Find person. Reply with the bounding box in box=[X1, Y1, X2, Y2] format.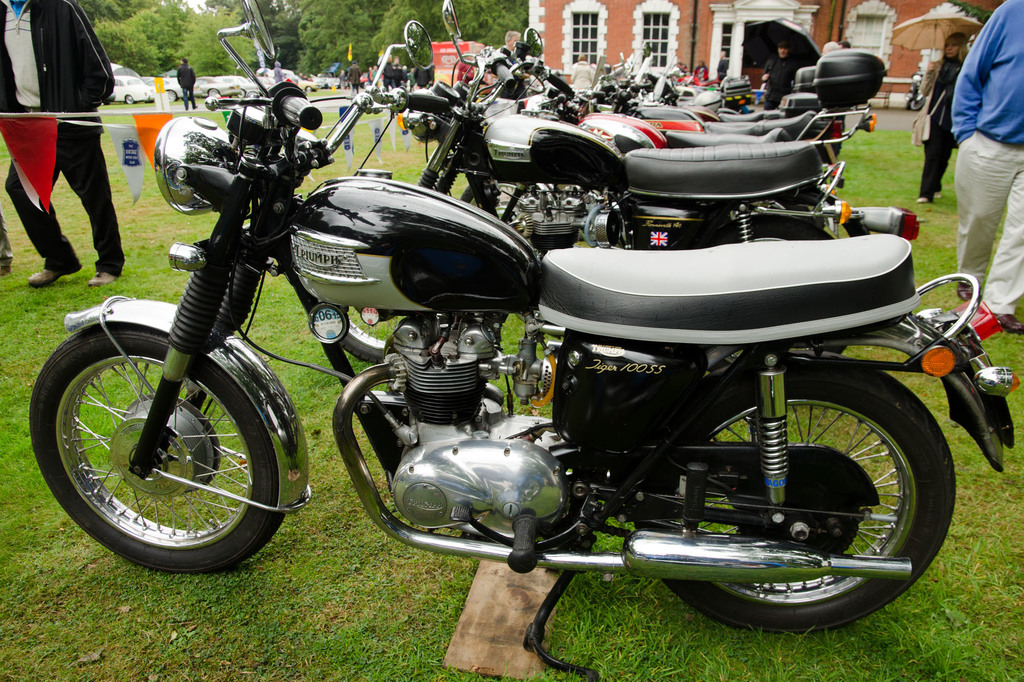
box=[392, 57, 405, 87].
